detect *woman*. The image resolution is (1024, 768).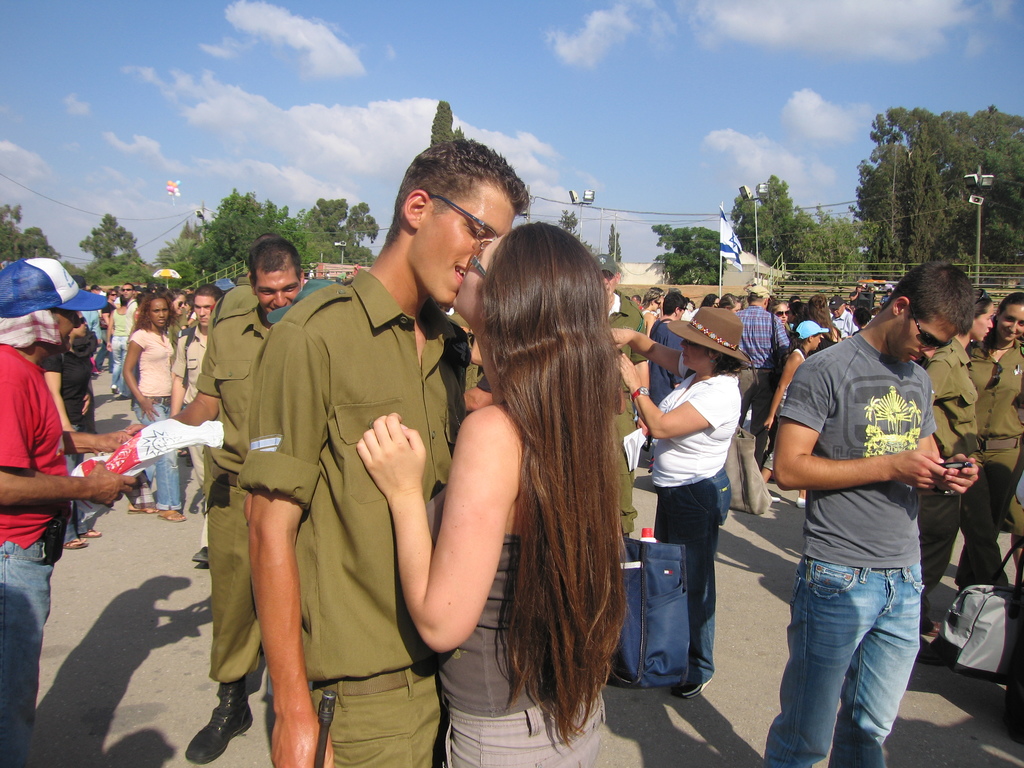
BBox(123, 292, 177, 522).
